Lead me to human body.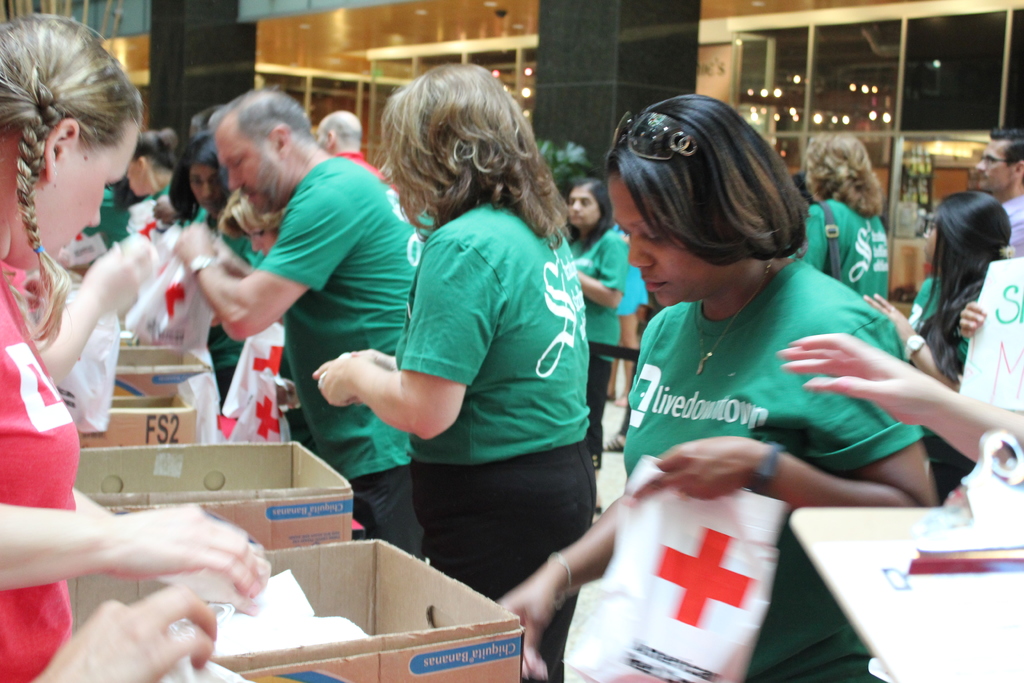
Lead to 977:118:1023:259.
